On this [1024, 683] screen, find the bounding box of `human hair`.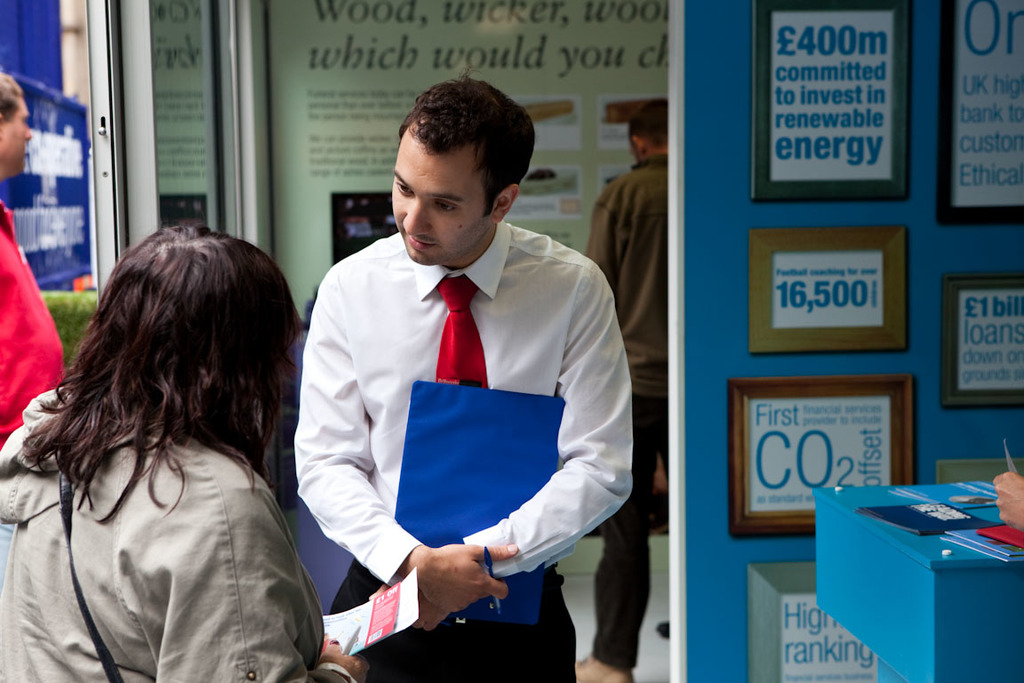
Bounding box: <region>629, 96, 668, 150</region>.
